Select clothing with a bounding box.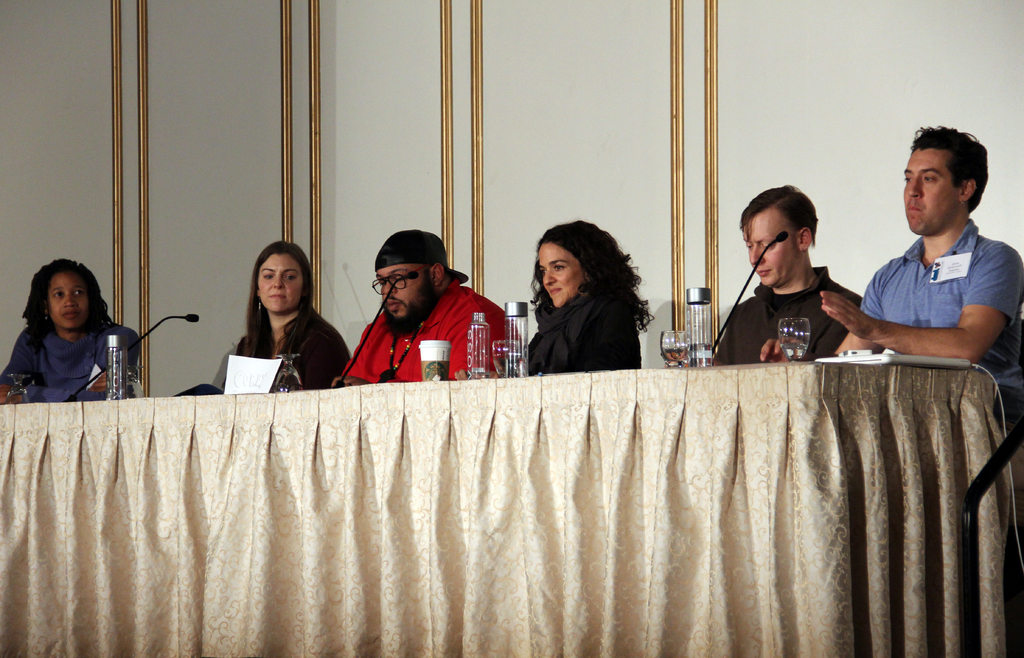
<box>339,282,522,383</box>.
